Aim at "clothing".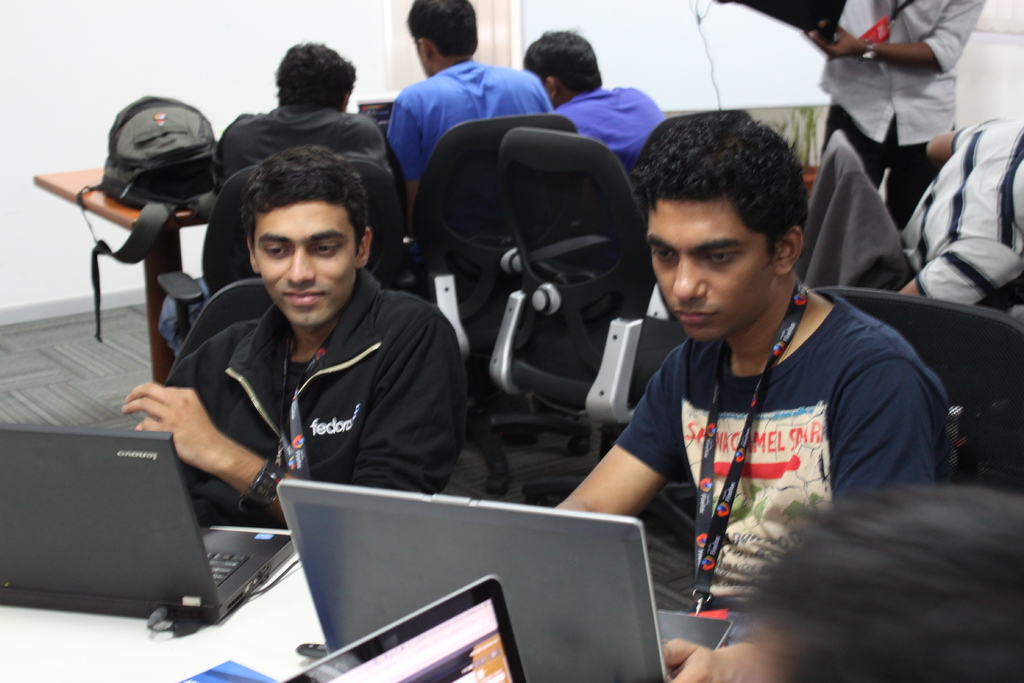
Aimed at [908, 121, 1023, 297].
